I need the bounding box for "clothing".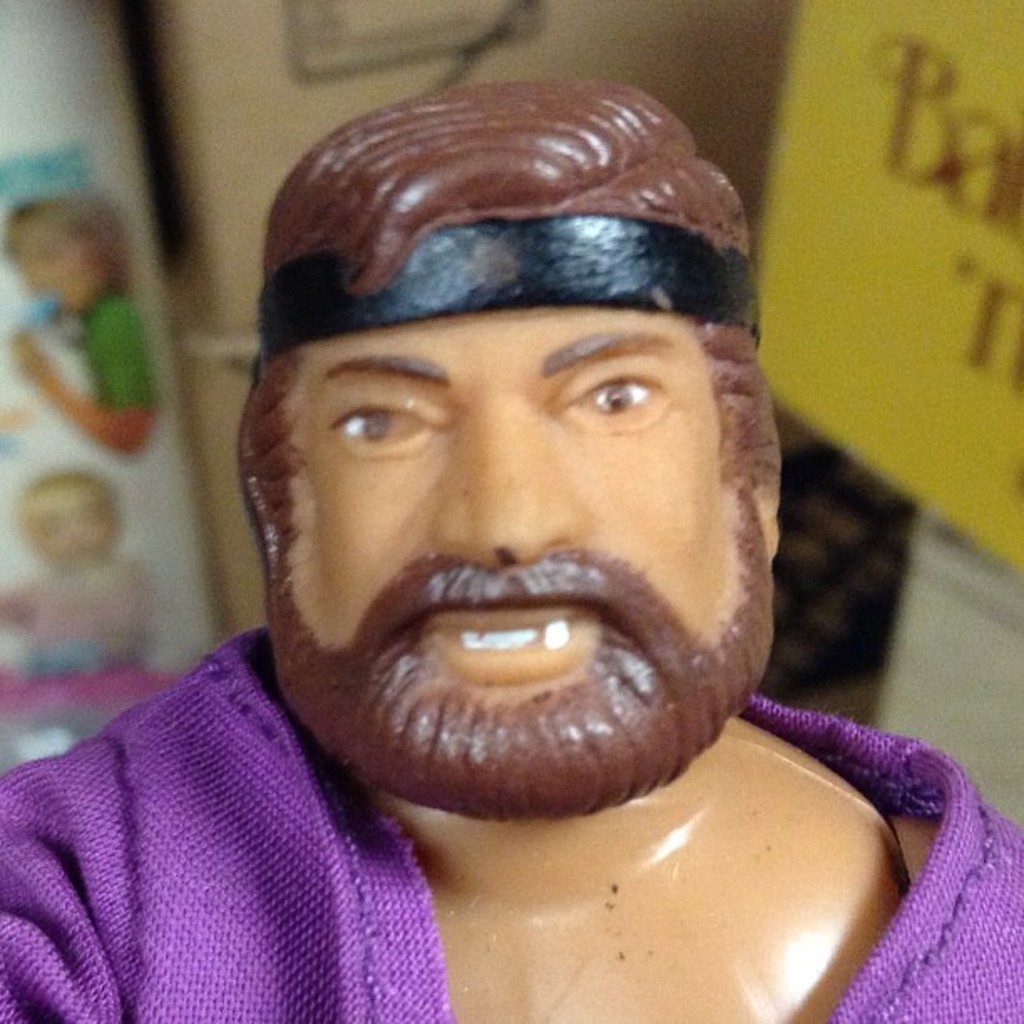
Here it is: <box>8,614,1022,1022</box>.
